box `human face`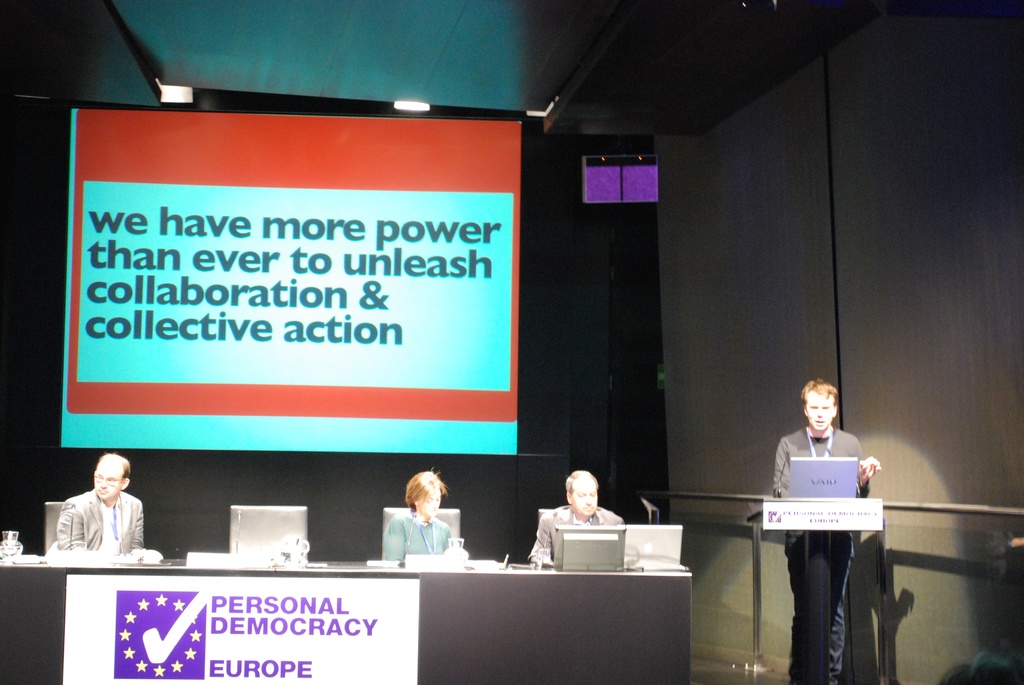
x1=804, y1=387, x2=845, y2=433
